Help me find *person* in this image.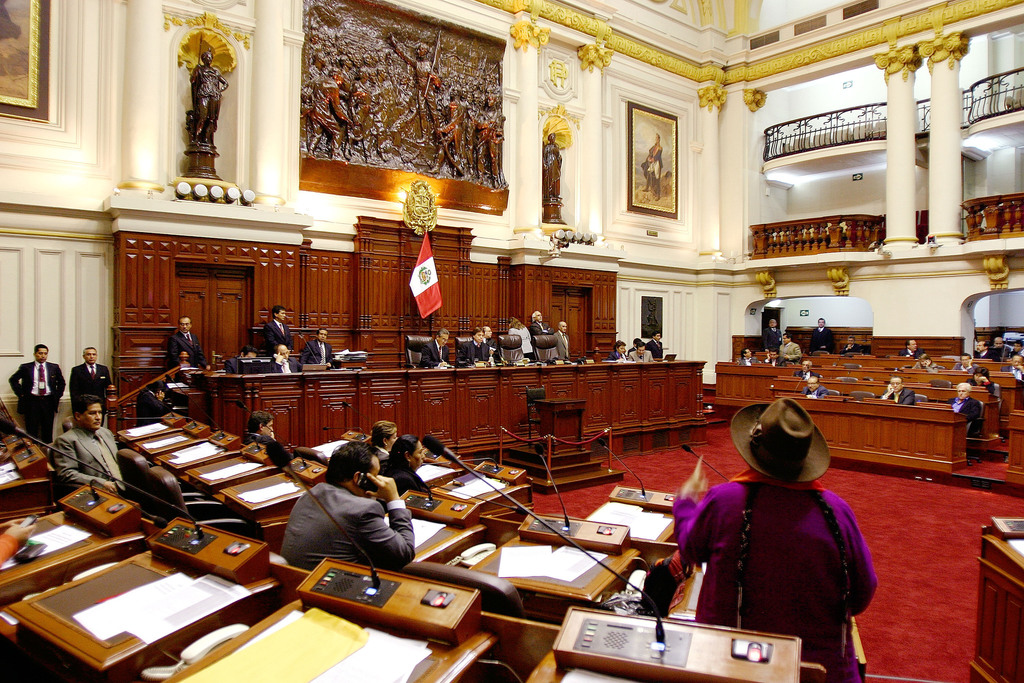
Found it: (x1=650, y1=331, x2=662, y2=363).
